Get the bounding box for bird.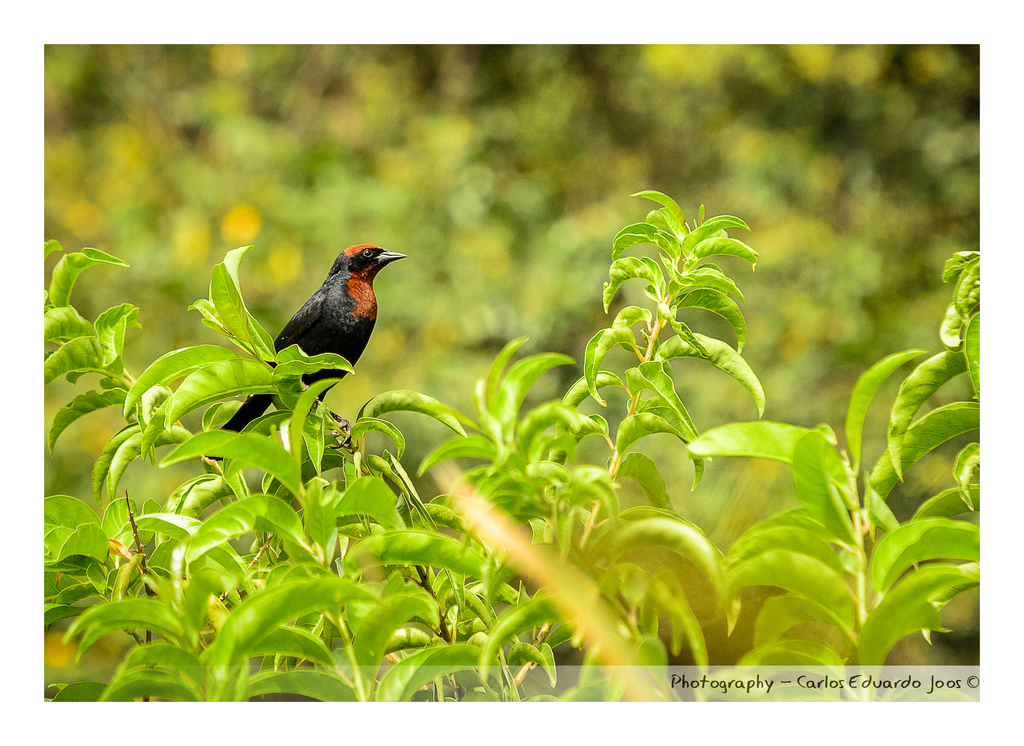
(left=248, top=241, right=408, bottom=392).
